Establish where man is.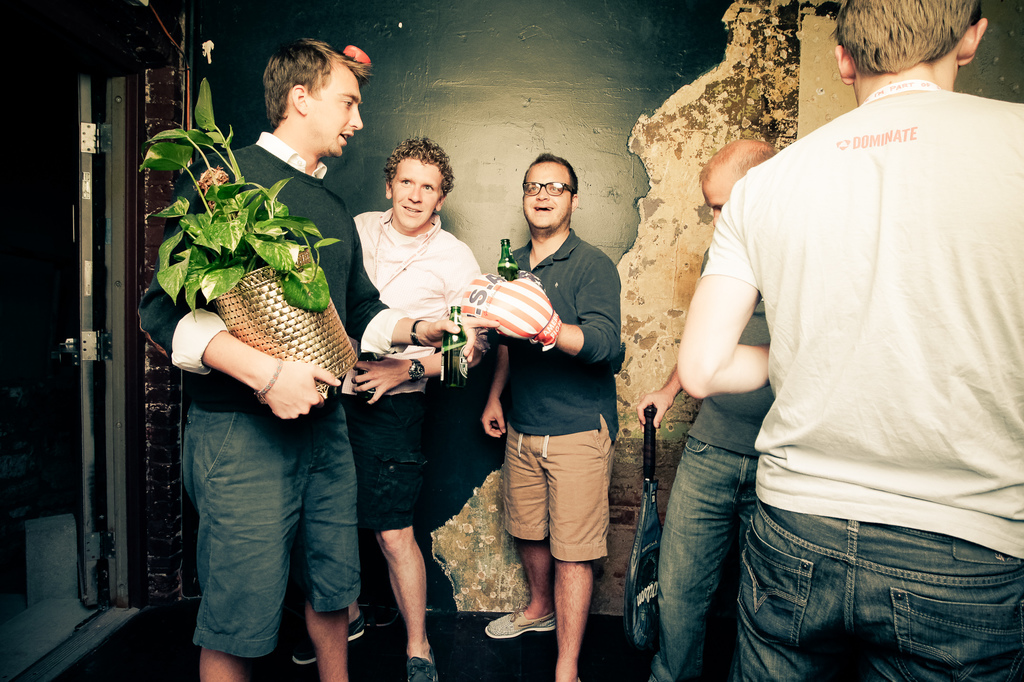
Established at Rect(483, 154, 624, 681).
